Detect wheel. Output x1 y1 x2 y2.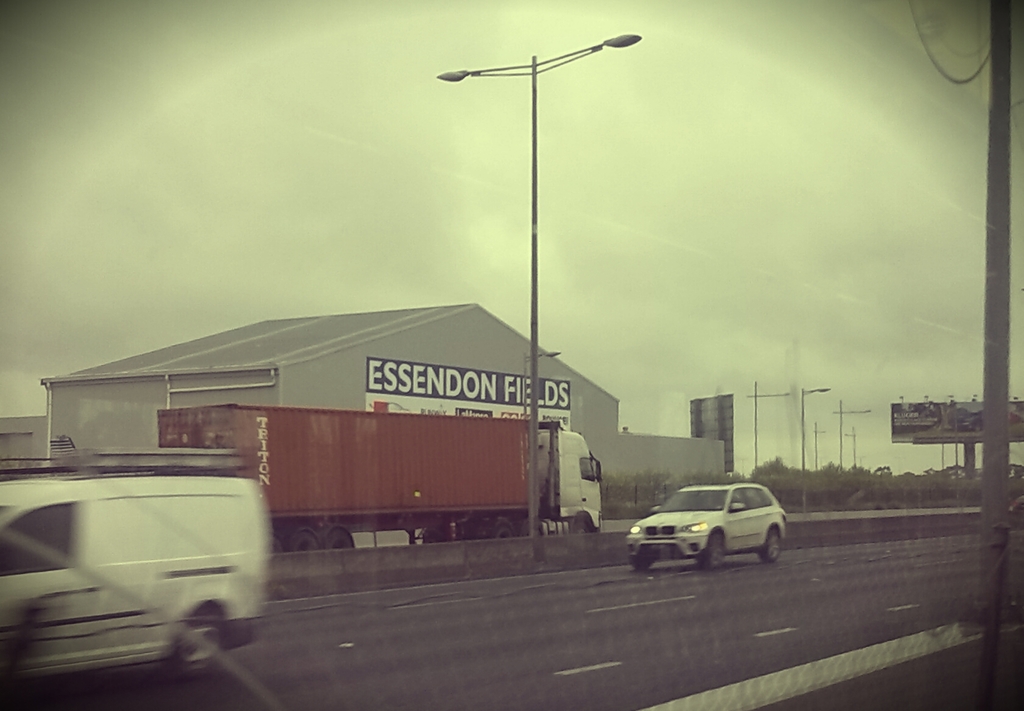
268 532 282 554.
